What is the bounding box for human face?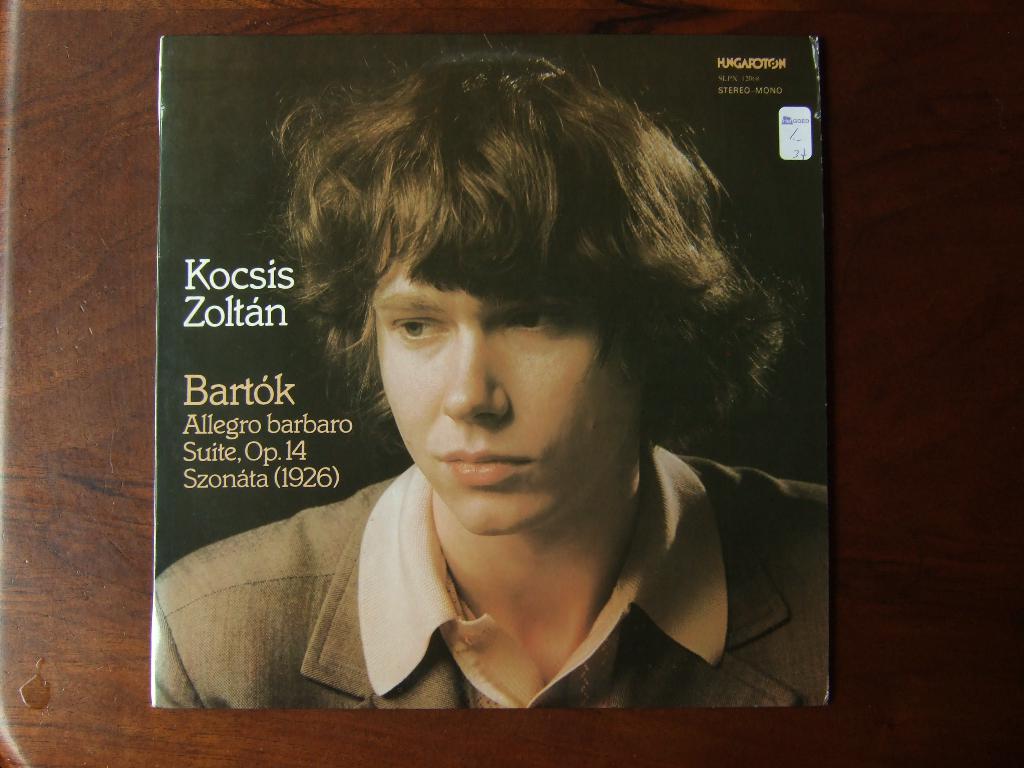
[346,186,664,533].
